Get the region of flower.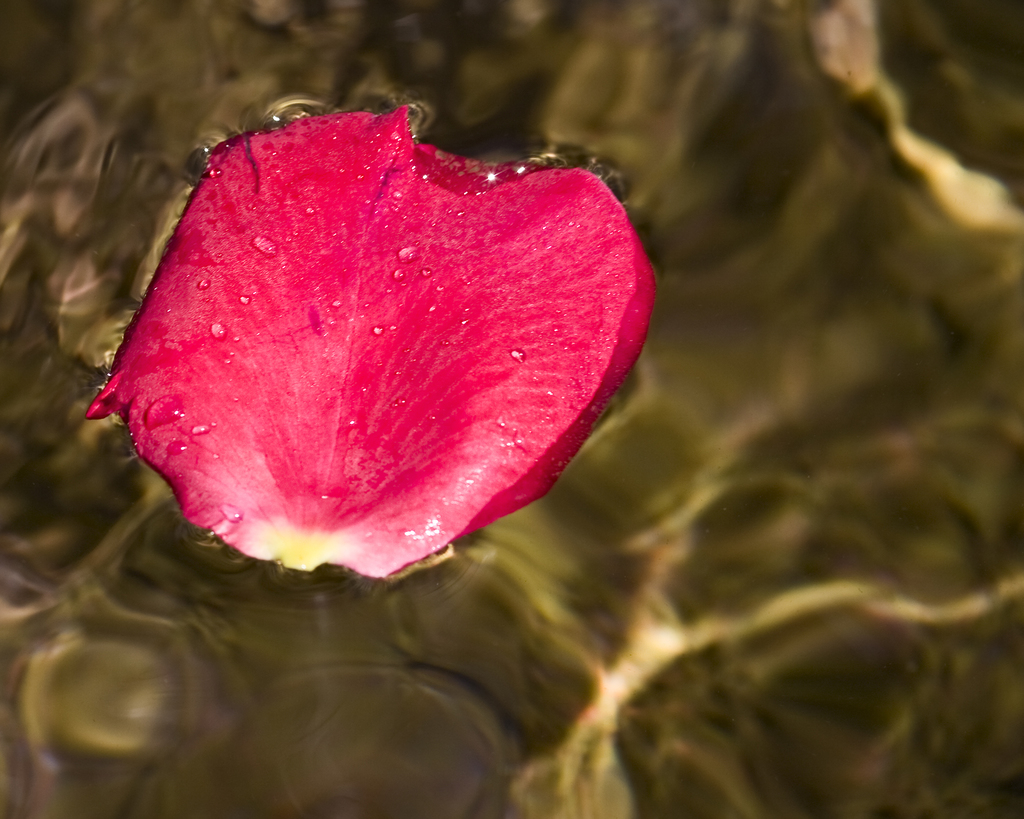
[left=76, top=102, right=644, bottom=561].
